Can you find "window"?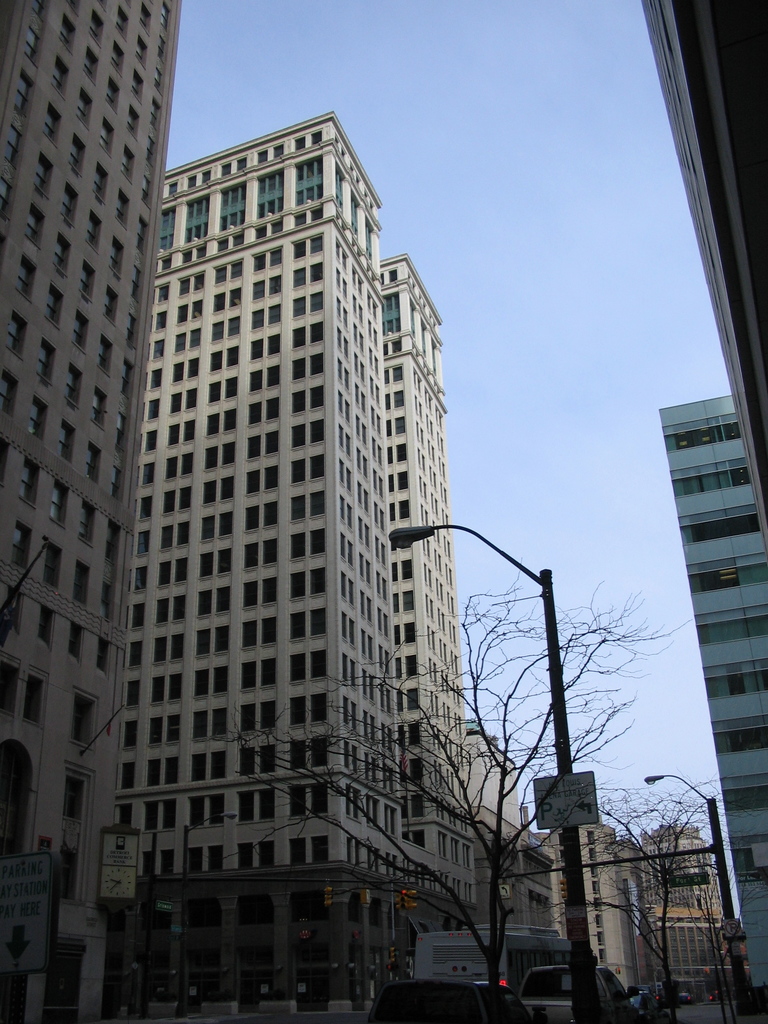
Yes, bounding box: <bbox>69, 689, 95, 753</bbox>.
